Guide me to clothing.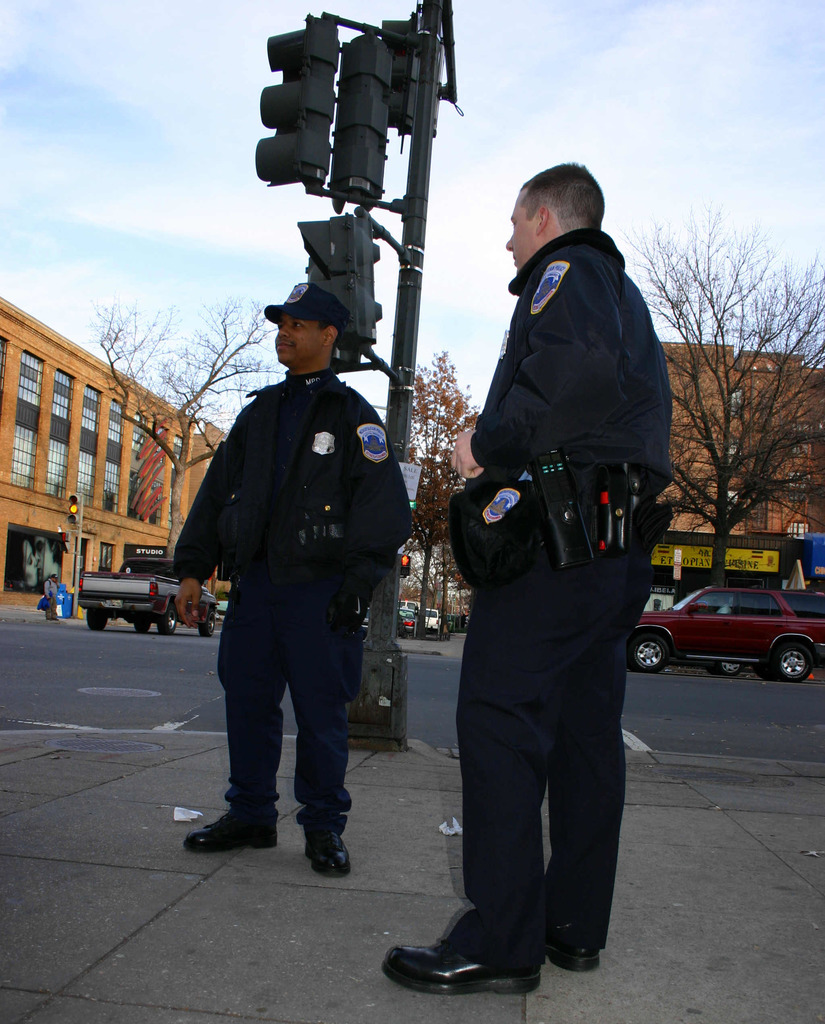
Guidance: region(174, 300, 410, 847).
